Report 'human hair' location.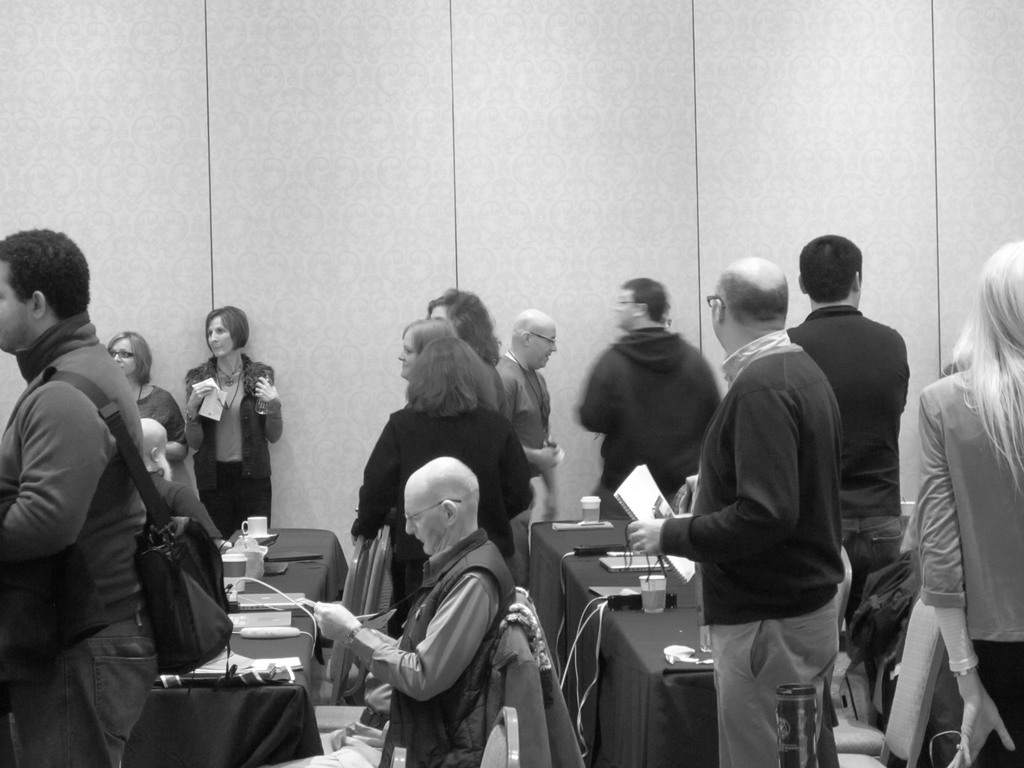
Report: <region>796, 230, 868, 301</region>.
